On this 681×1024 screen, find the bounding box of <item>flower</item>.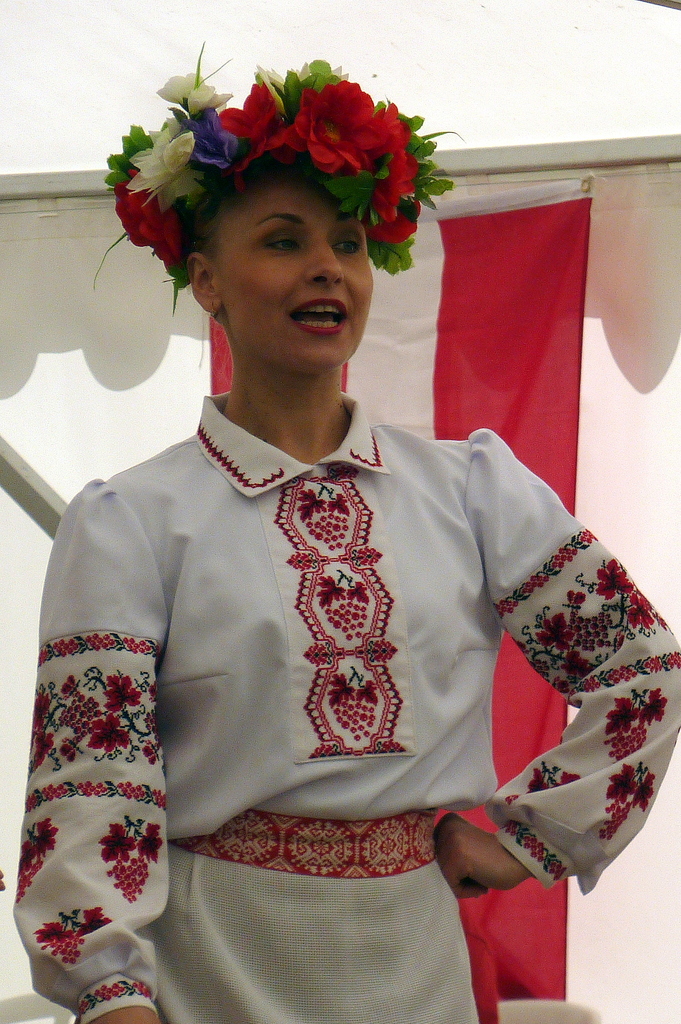
Bounding box: (125, 113, 218, 214).
